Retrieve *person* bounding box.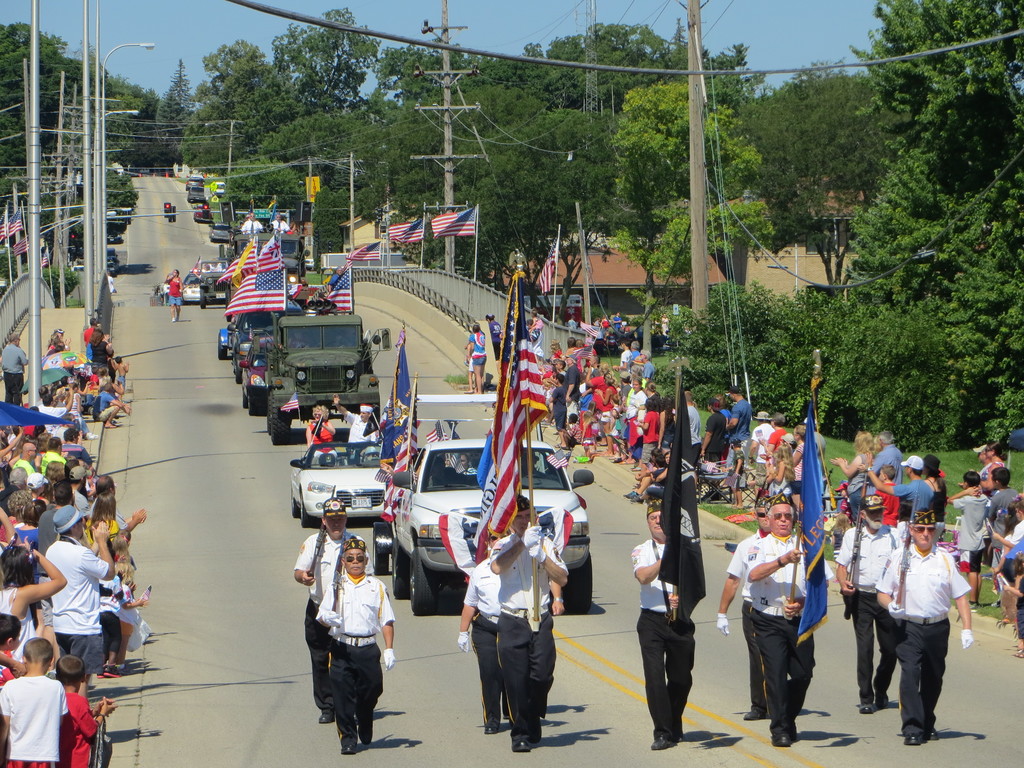
Bounding box: x1=0 y1=331 x2=30 y2=409.
